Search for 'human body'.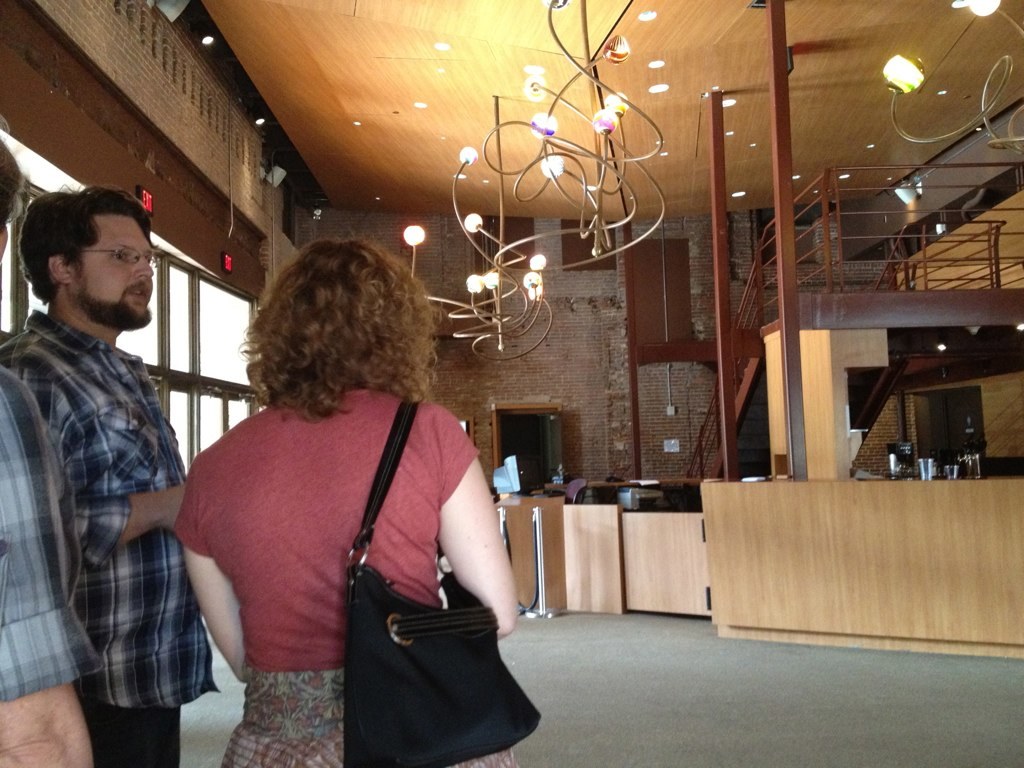
Found at left=174, top=240, right=526, bottom=767.
